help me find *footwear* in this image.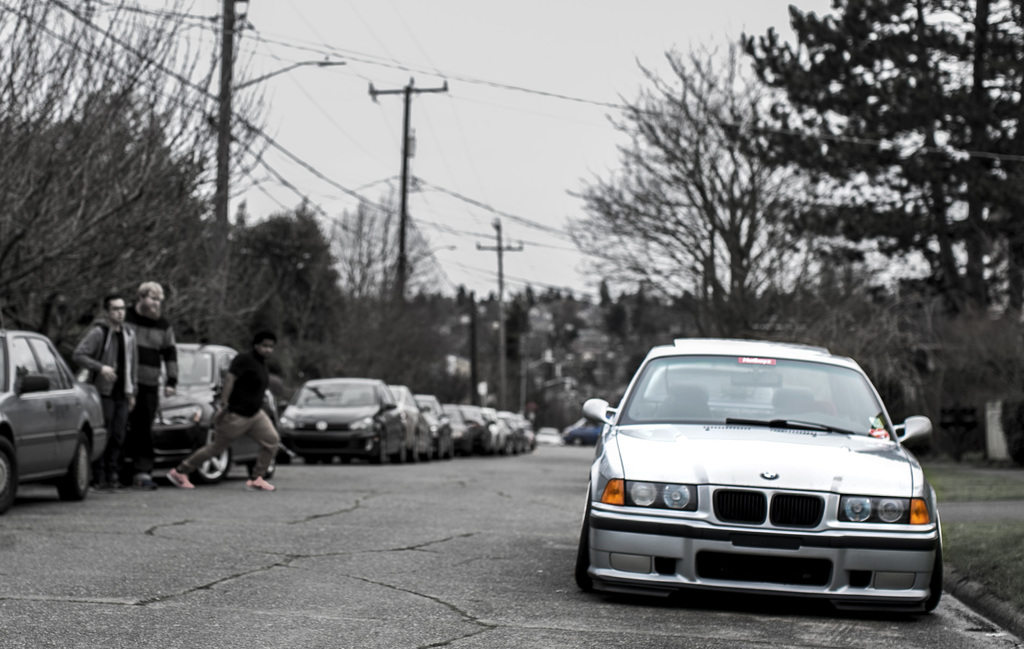
Found it: left=168, top=469, right=191, bottom=488.
